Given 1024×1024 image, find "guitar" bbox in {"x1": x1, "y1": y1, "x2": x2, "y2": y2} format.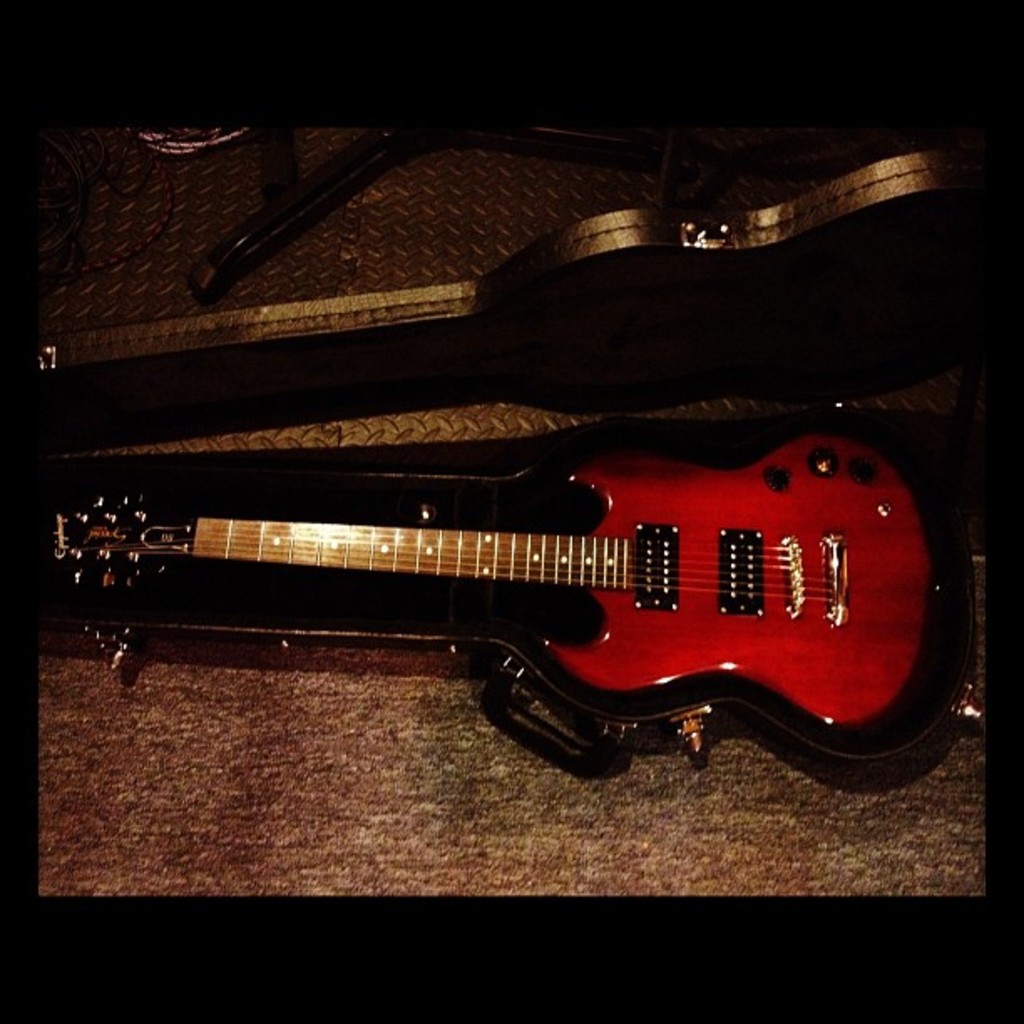
{"x1": 8, "y1": 141, "x2": 1009, "y2": 363}.
